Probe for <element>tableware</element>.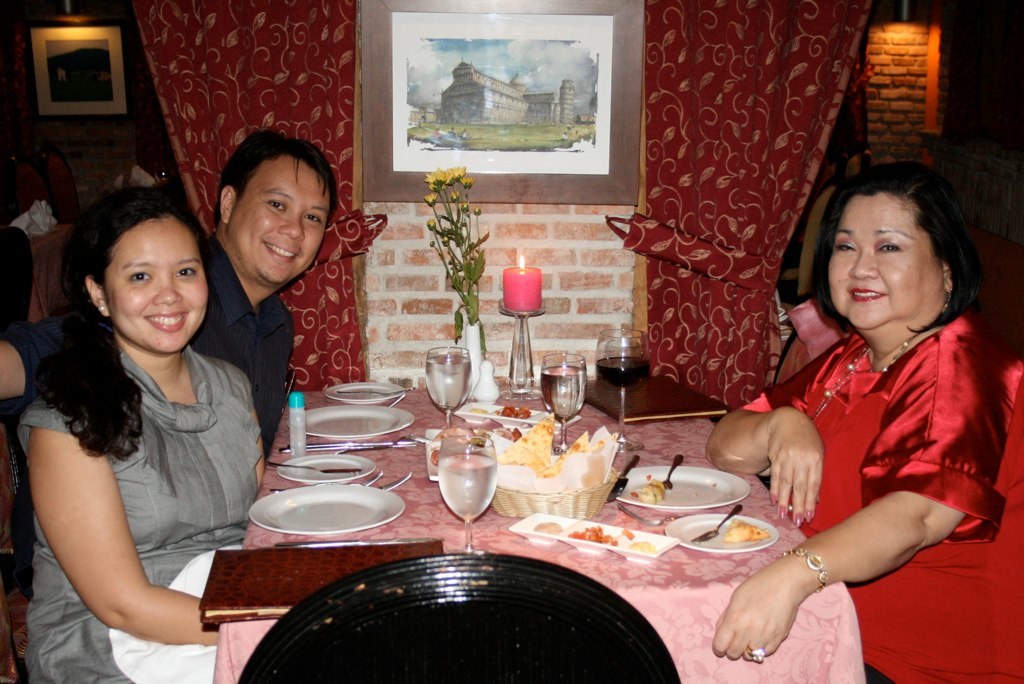
Probe result: {"left": 245, "top": 493, "right": 389, "bottom": 553}.
